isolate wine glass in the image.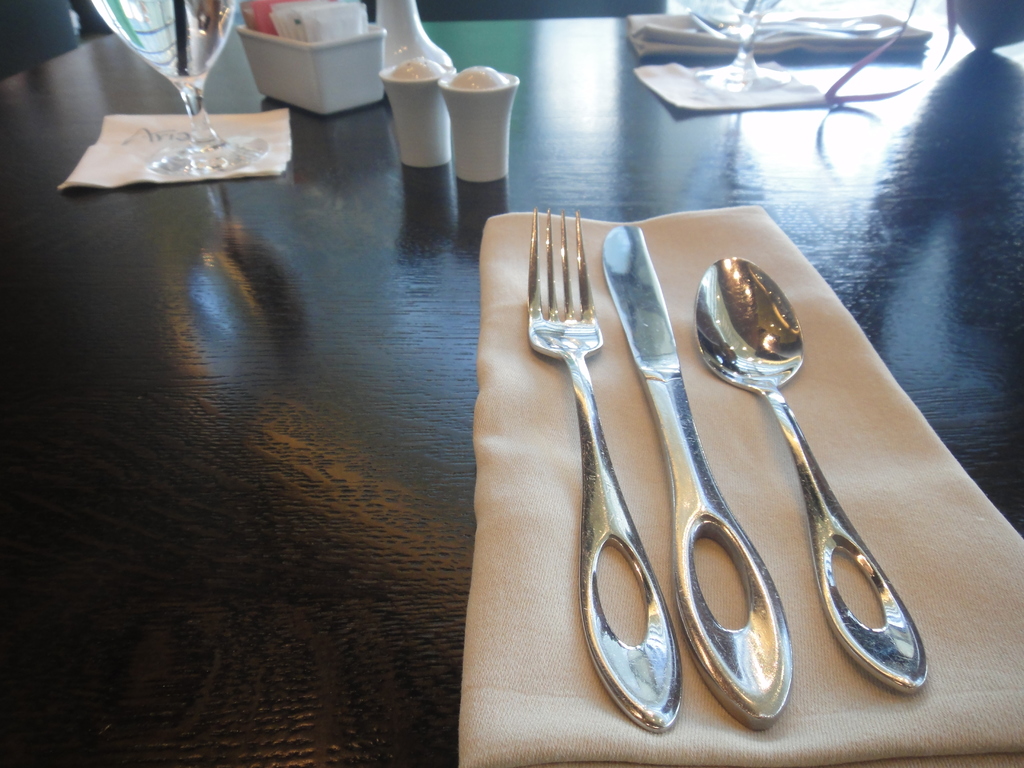
Isolated region: x1=703, y1=0, x2=787, y2=93.
